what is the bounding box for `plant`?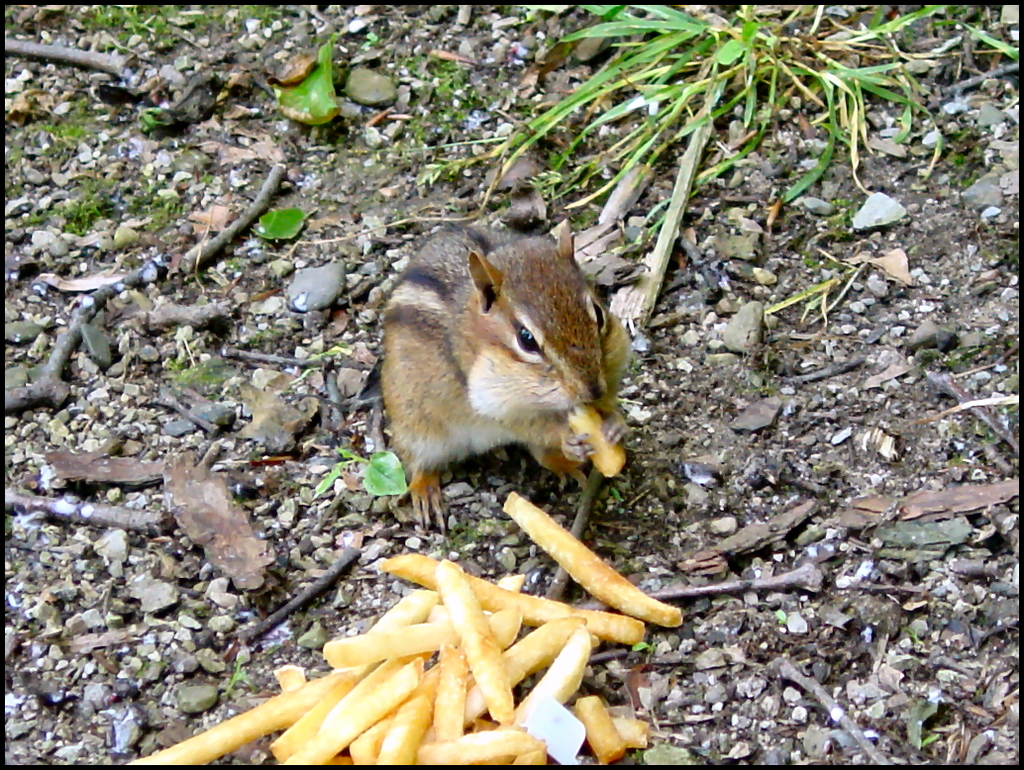
select_region(120, 177, 185, 231).
